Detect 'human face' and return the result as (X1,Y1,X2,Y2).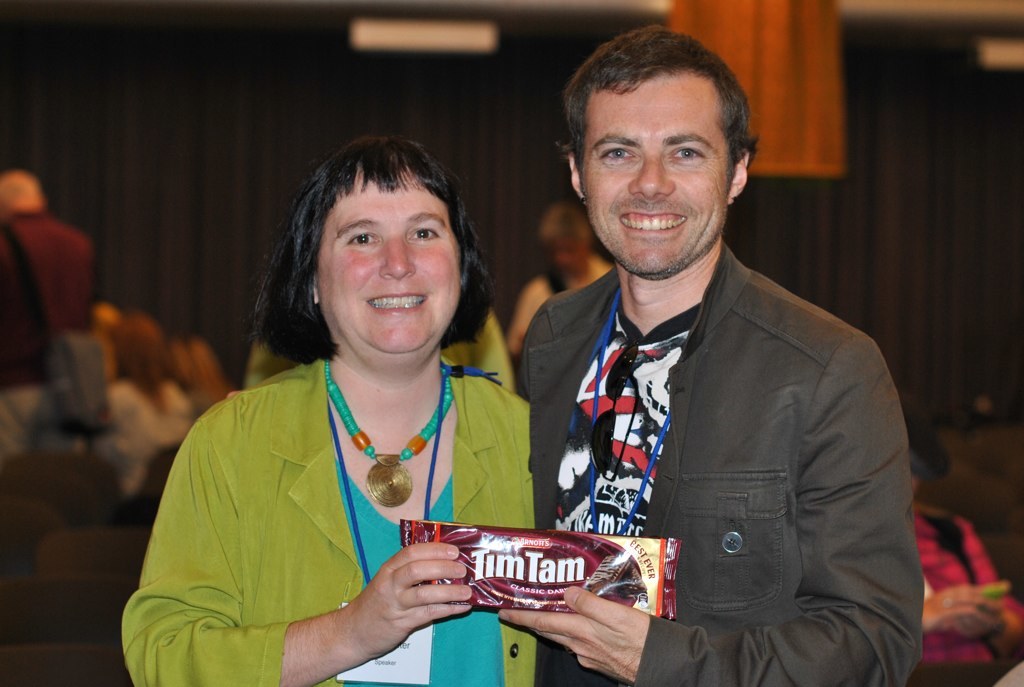
(314,165,462,354).
